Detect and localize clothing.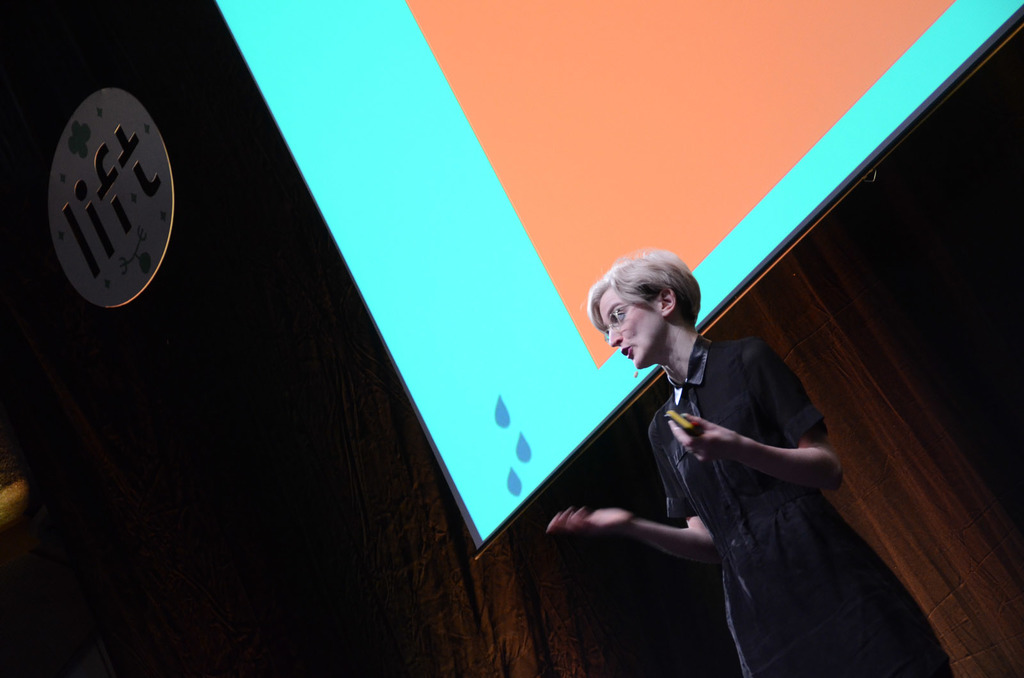
Localized at [591,299,891,627].
